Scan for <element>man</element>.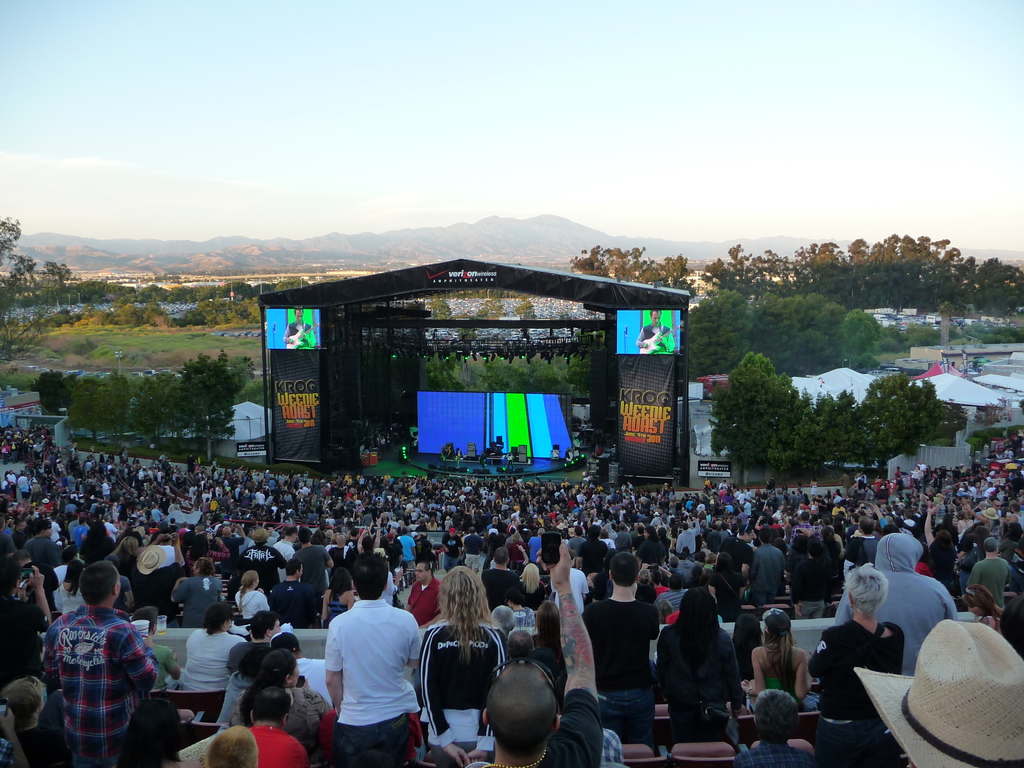
Scan result: l=37, t=559, r=161, b=767.
